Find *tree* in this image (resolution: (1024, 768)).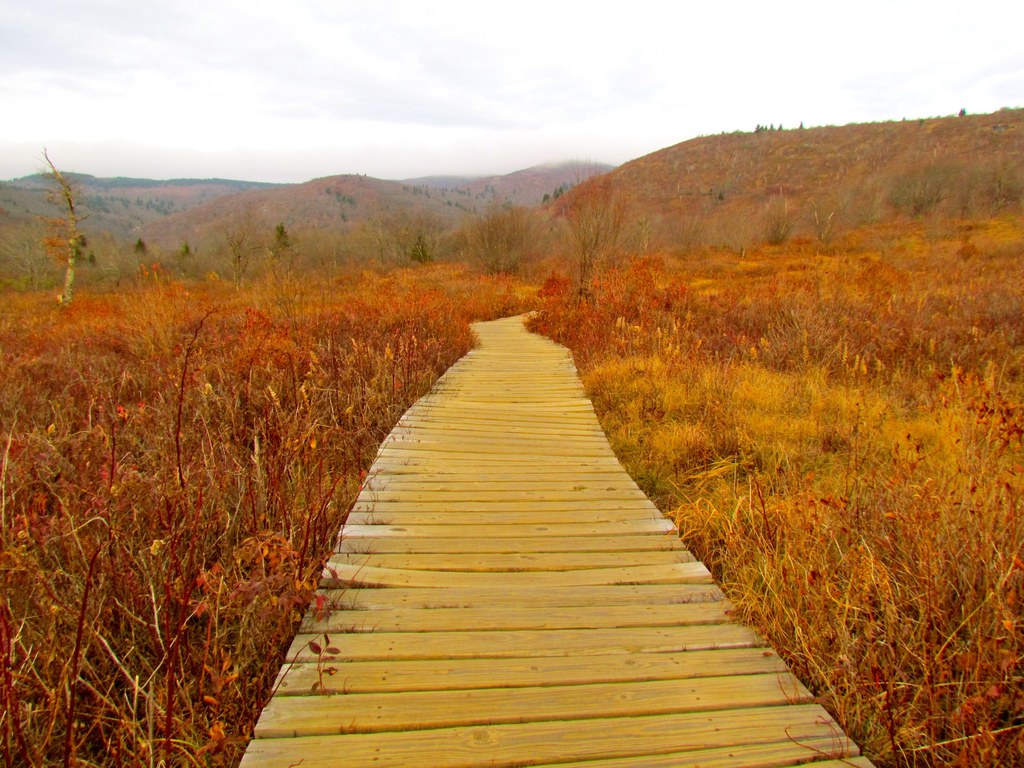
133:240:149:254.
